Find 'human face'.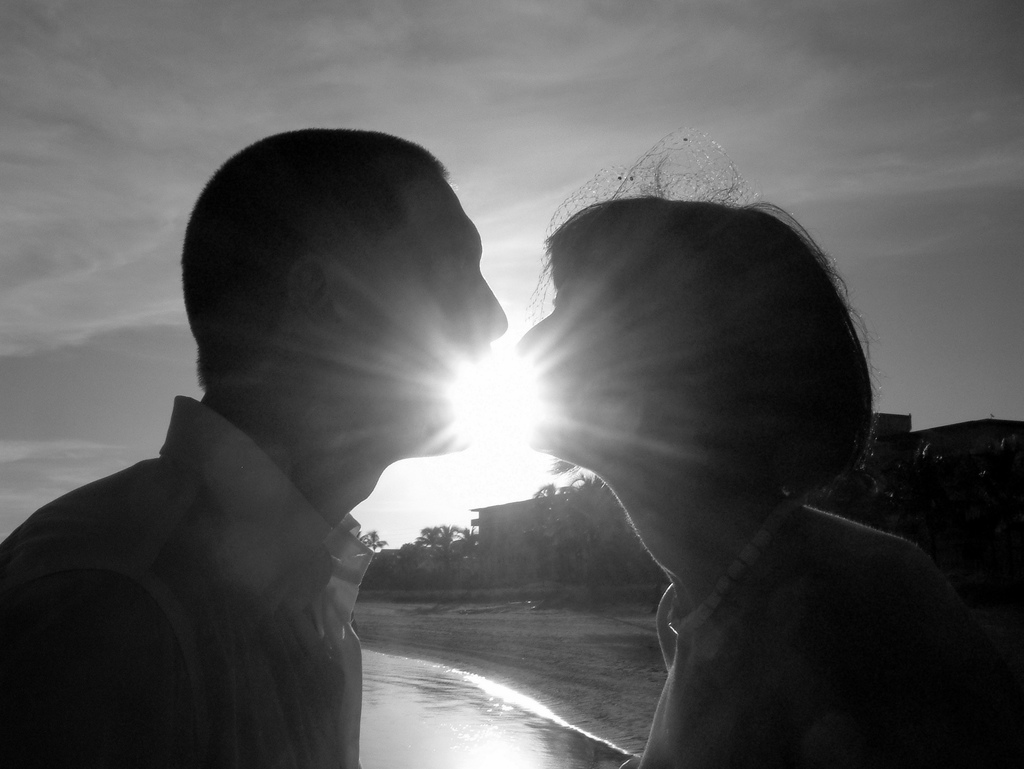
BBox(509, 256, 641, 449).
